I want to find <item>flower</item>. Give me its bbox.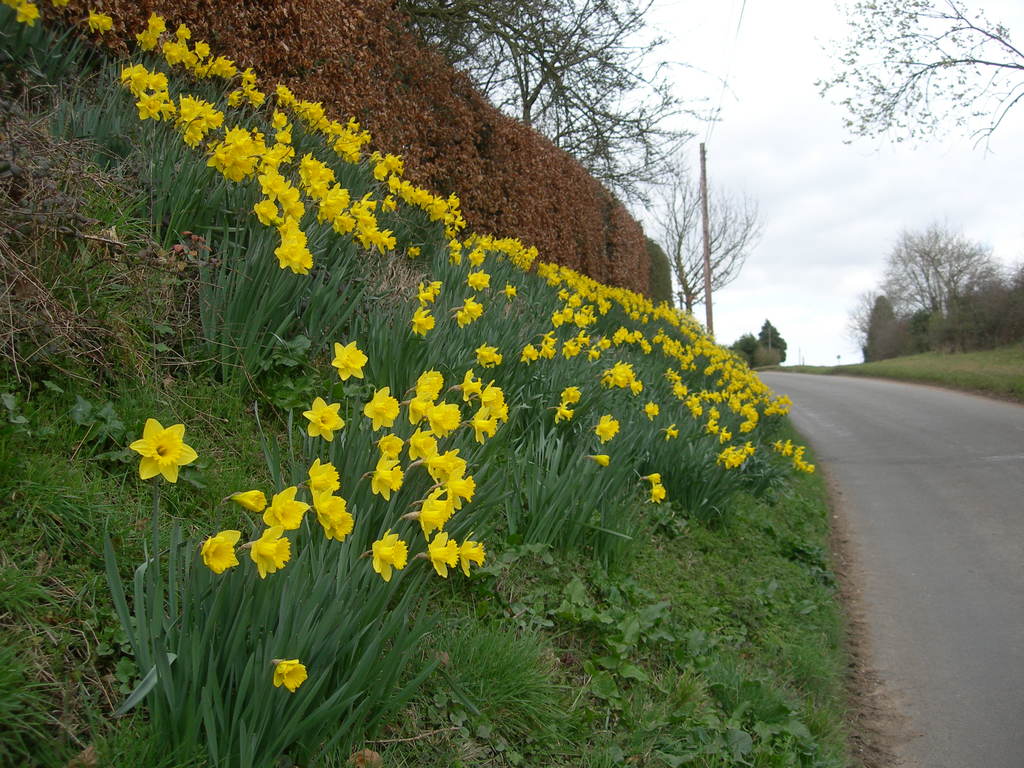
pyautogui.locateOnScreen(360, 385, 401, 431).
